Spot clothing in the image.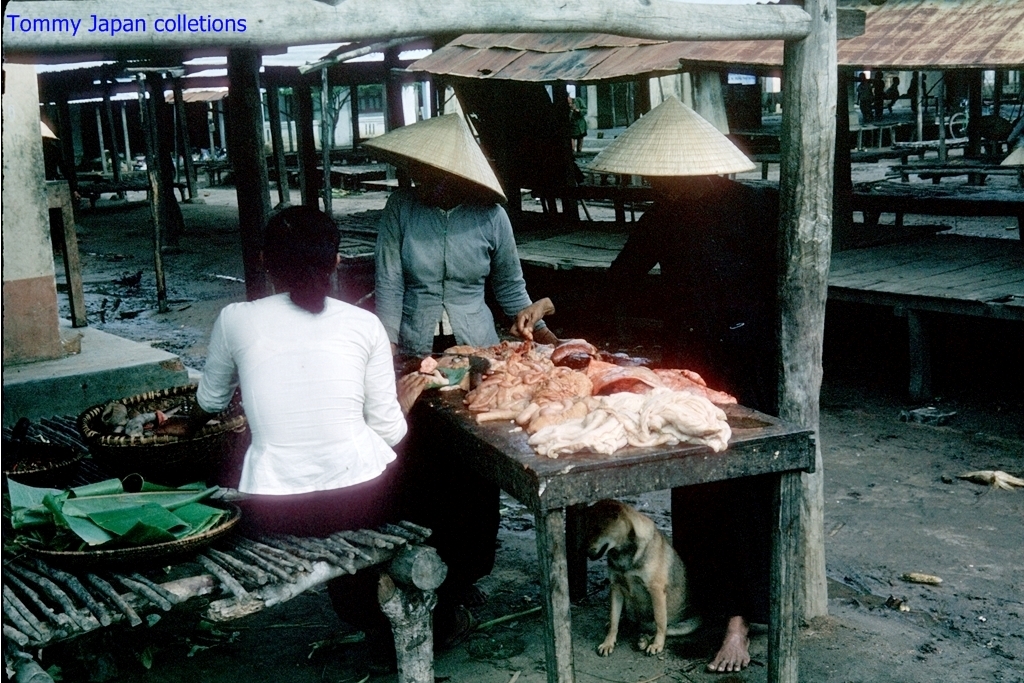
clothing found at 374:187:549:589.
